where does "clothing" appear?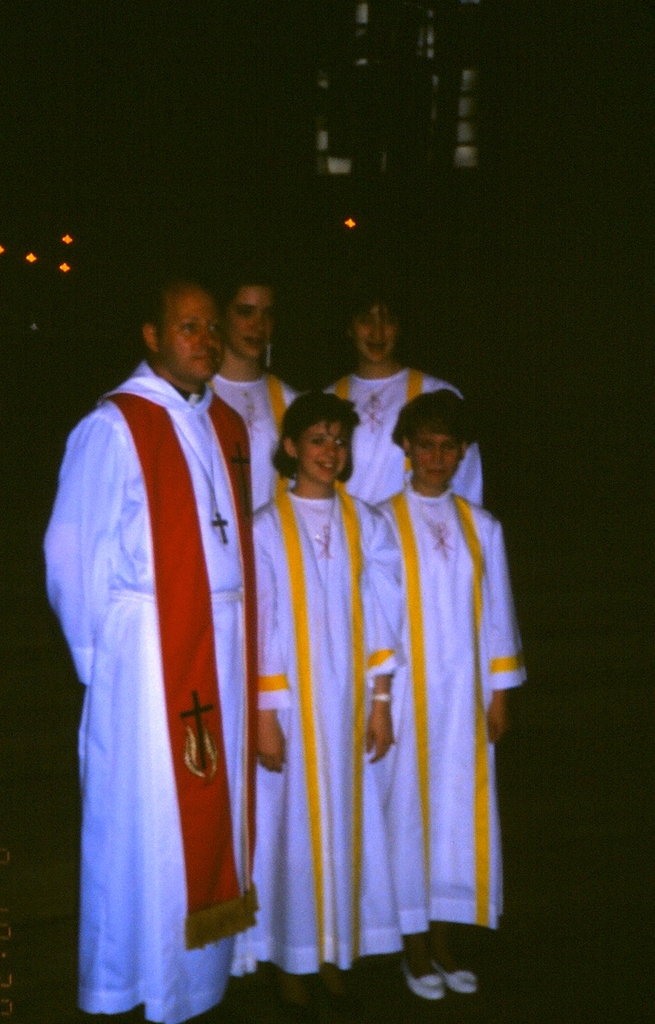
Appears at (left=40, top=314, right=275, bottom=1007).
